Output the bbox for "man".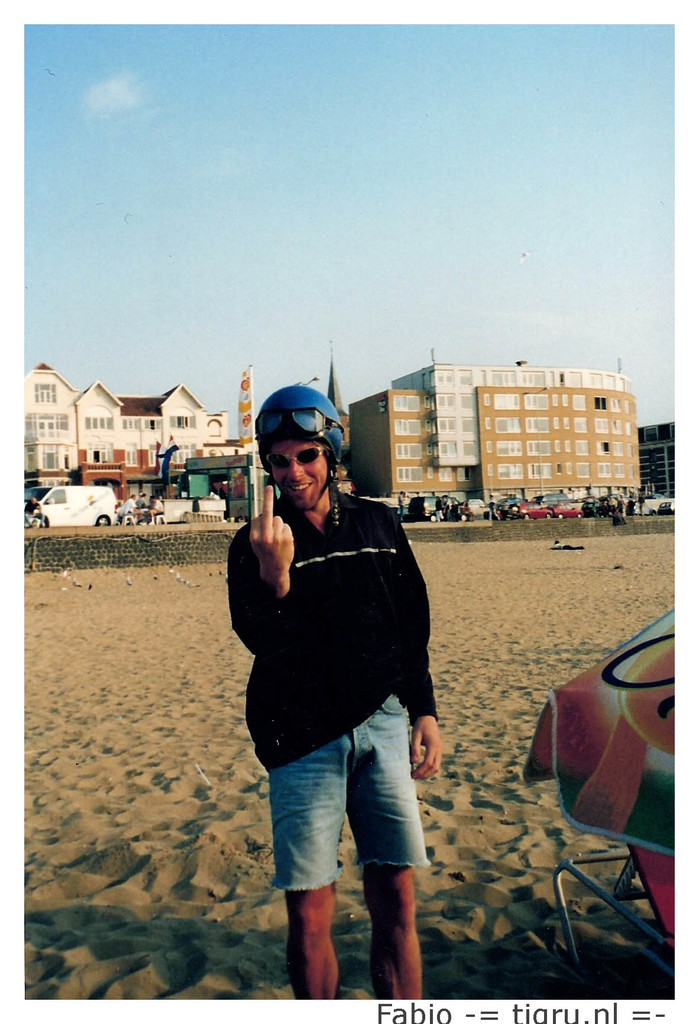
(left=636, top=491, right=645, bottom=517).
